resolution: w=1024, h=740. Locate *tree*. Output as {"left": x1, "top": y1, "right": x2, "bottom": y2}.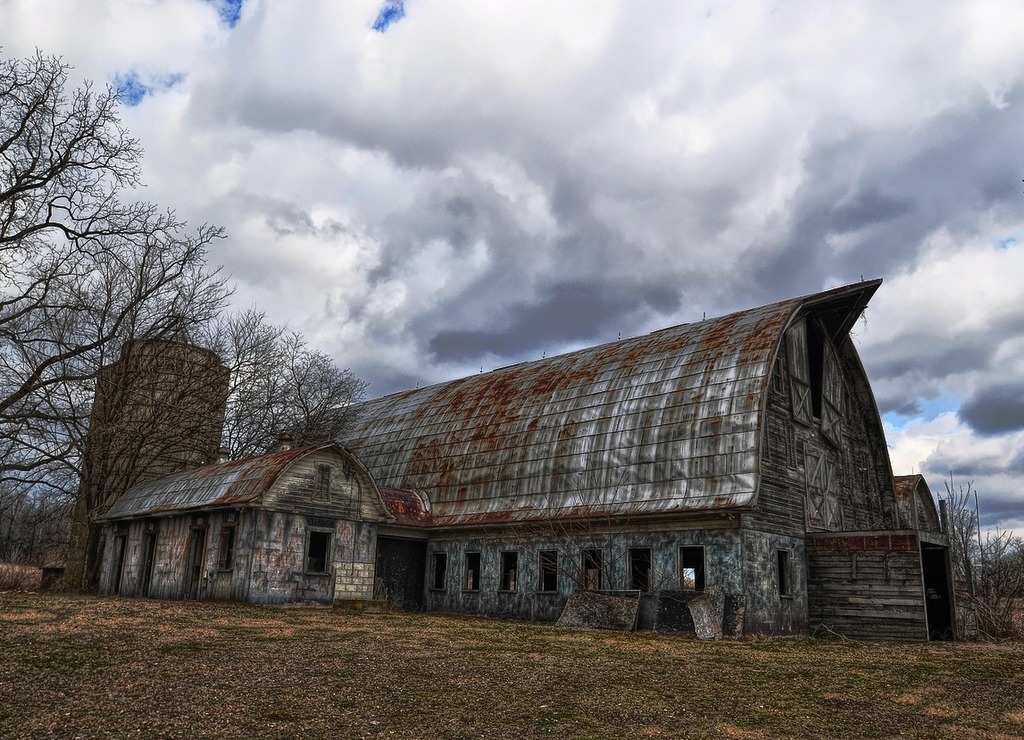
{"left": 936, "top": 472, "right": 989, "bottom": 621}.
